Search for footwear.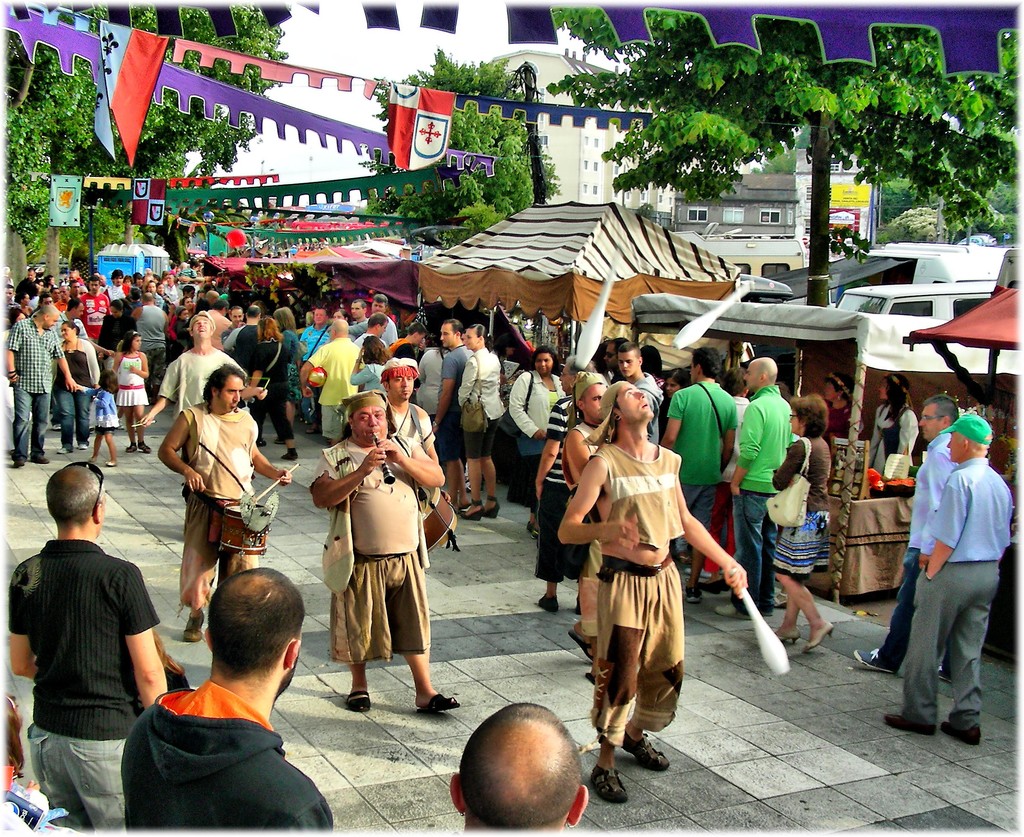
Found at bbox=(628, 727, 669, 774).
